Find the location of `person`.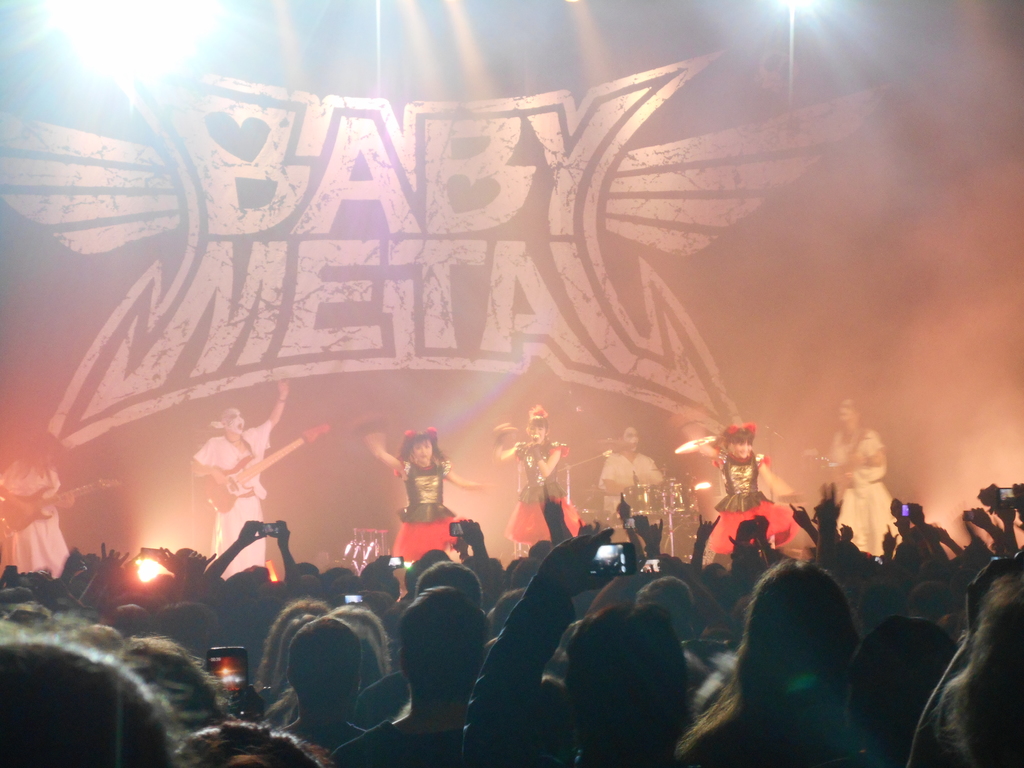
Location: (592, 431, 667, 542).
